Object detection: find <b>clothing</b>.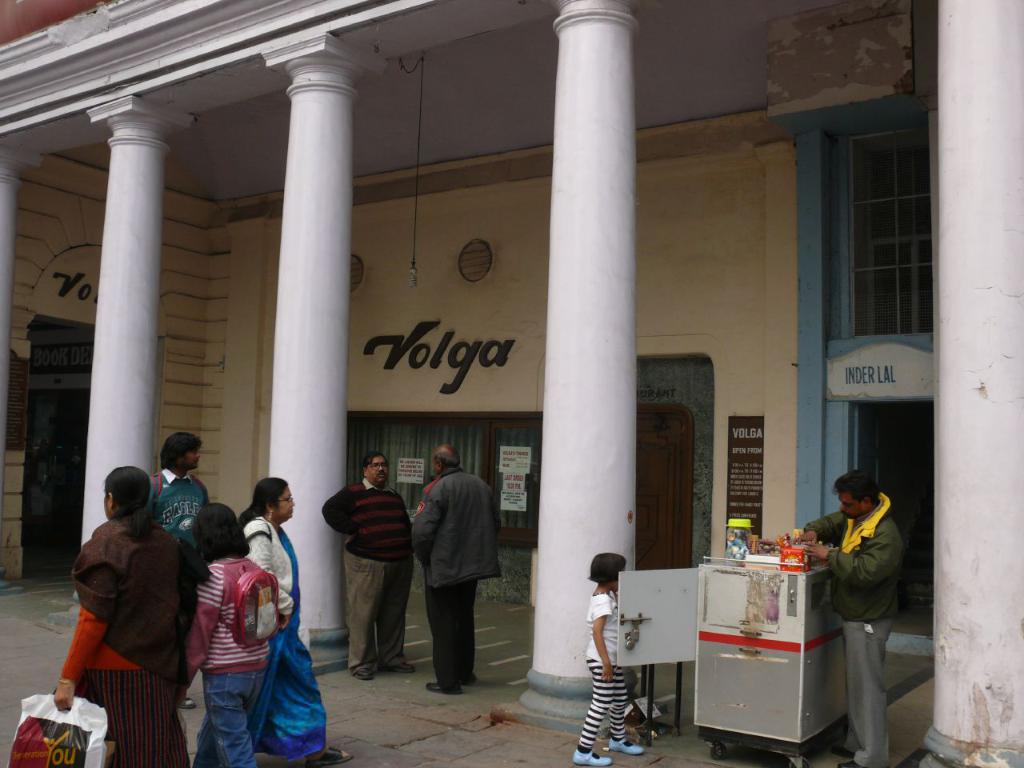
[x1=402, y1=462, x2=506, y2=692].
